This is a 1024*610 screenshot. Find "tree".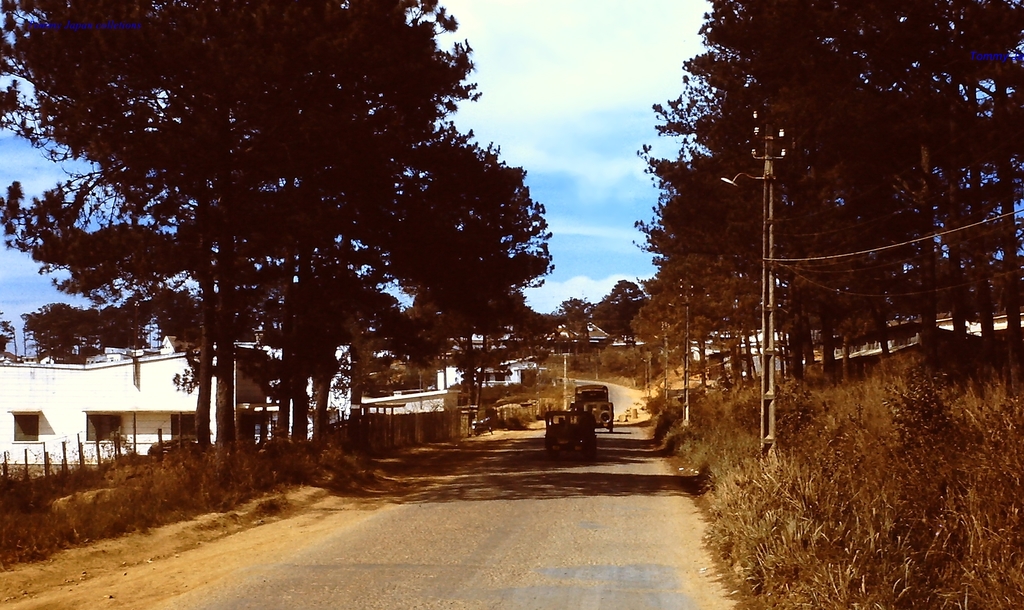
Bounding box: box=[595, 302, 625, 348].
